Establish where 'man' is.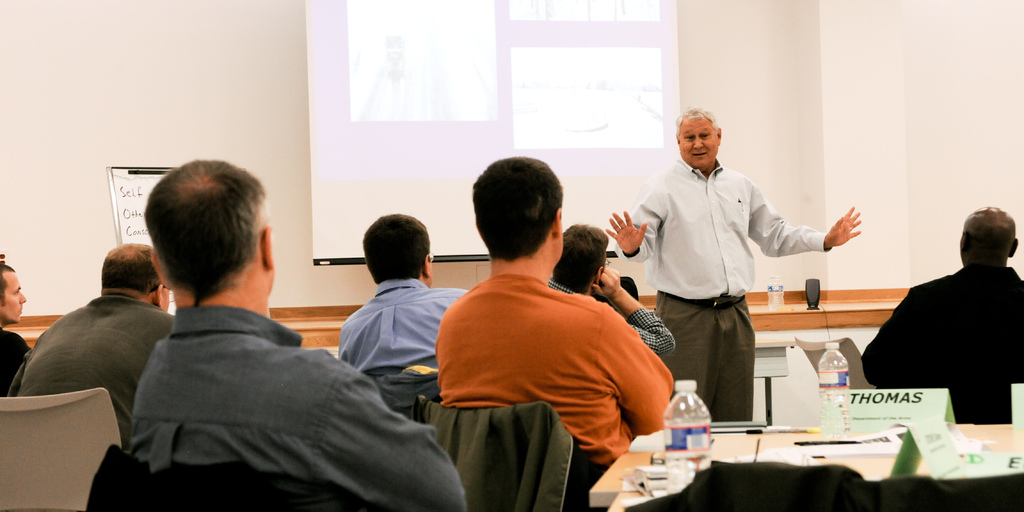
Established at (left=340, top=208, right=471, bottom=376).
